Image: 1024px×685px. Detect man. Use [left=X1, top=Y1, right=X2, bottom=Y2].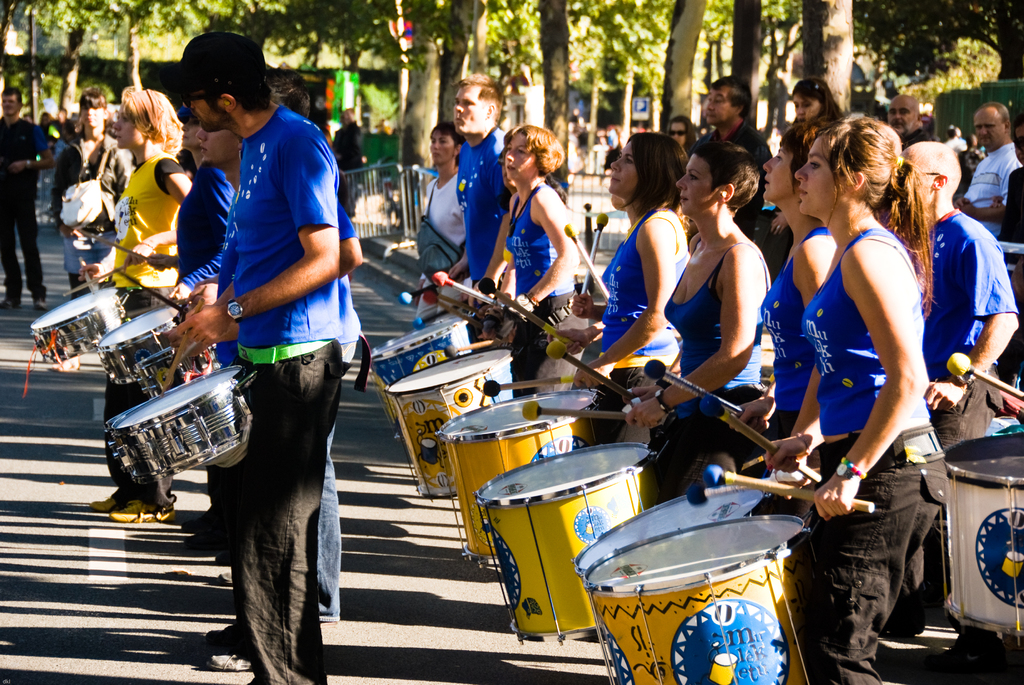
[left=162, top=97, right=351, bottom=670].
